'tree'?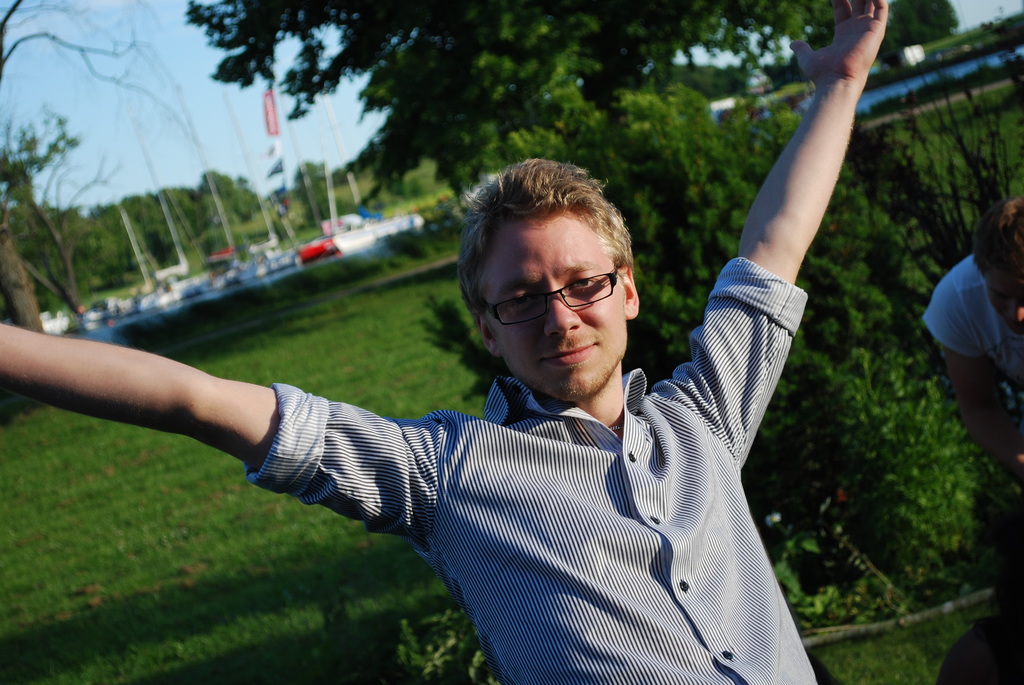
bbox=(460, 72, 939, 585)
